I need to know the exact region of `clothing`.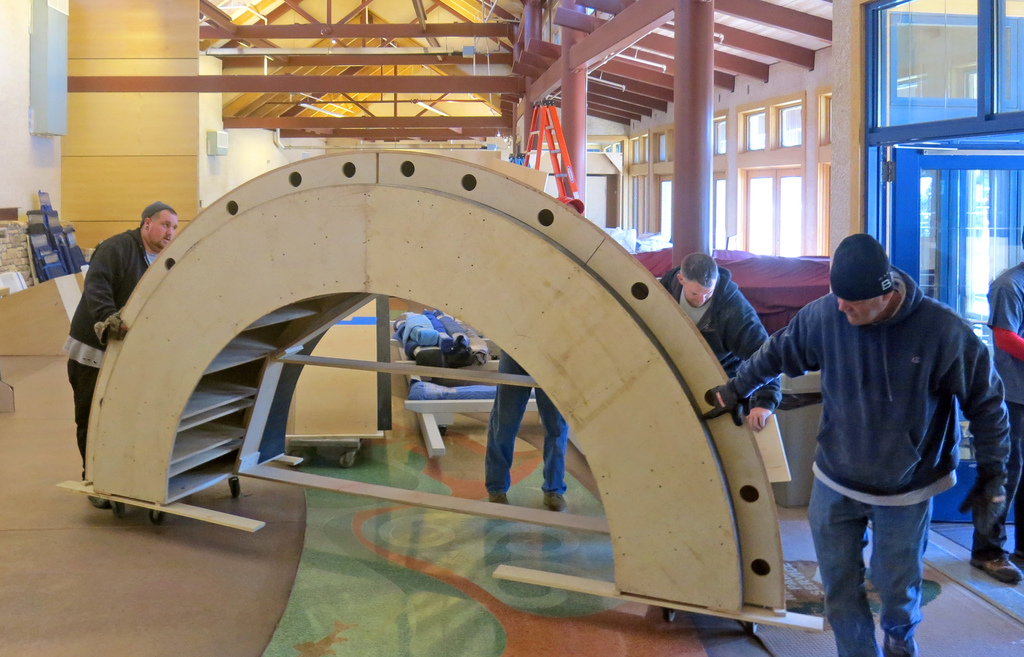
Region: select_region(741, 236, 1014, 612).
